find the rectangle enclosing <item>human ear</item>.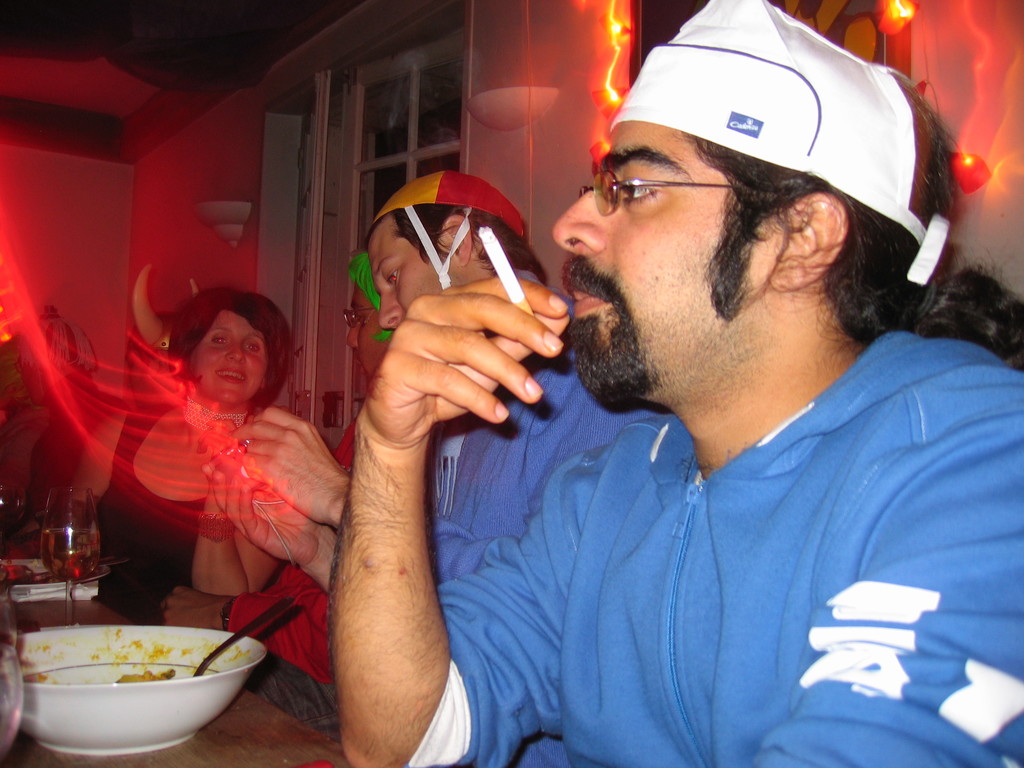
772/189/846/284.
